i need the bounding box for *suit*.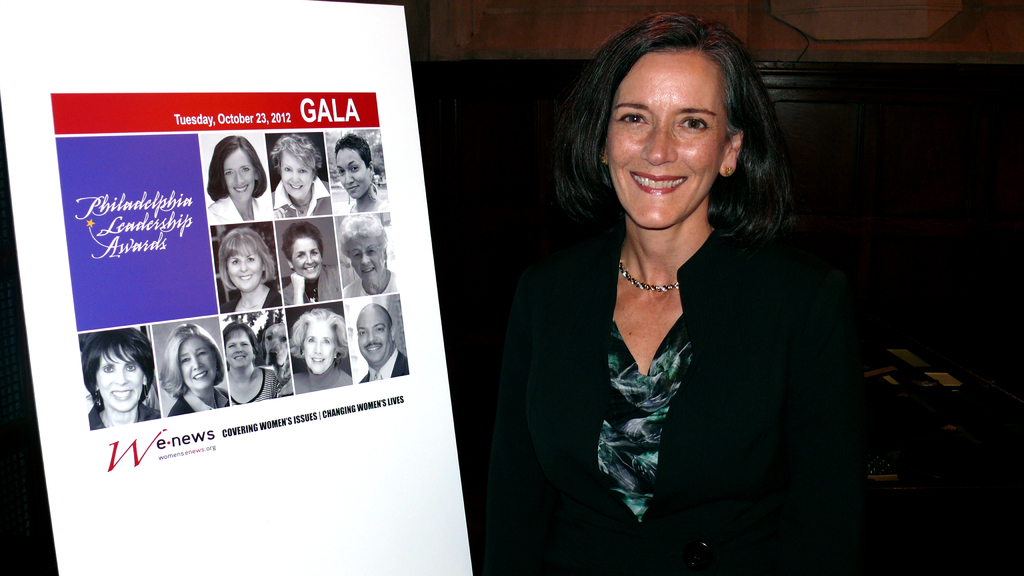
Here it is: bbox(283, 262, 341, 303).
